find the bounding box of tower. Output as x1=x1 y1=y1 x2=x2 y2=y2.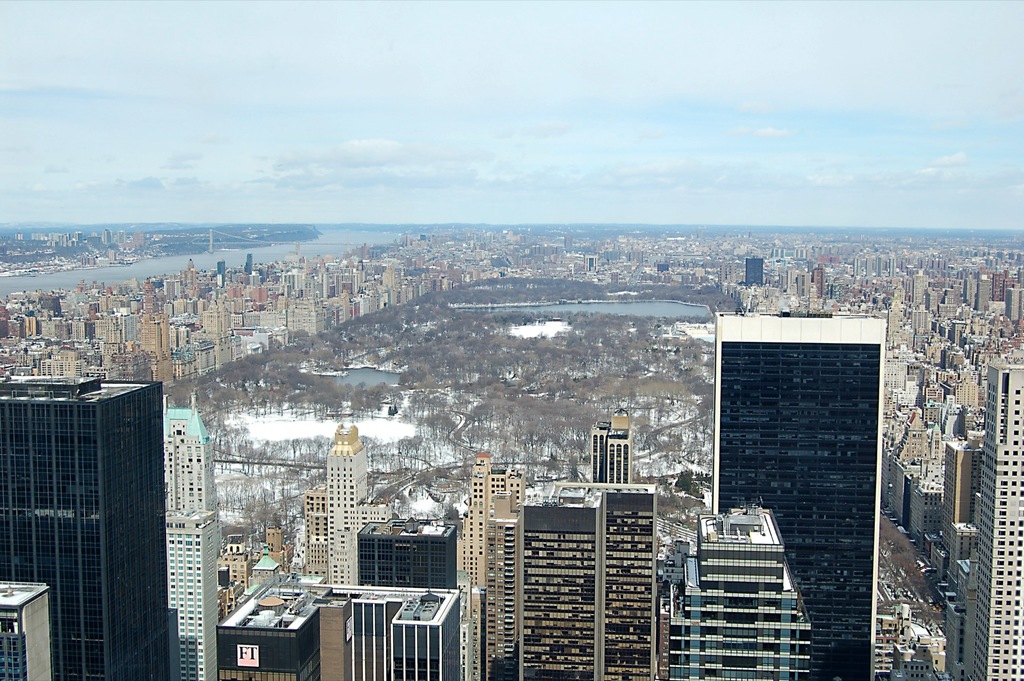
x1=746 y1=259 x2=769 y2=282.
